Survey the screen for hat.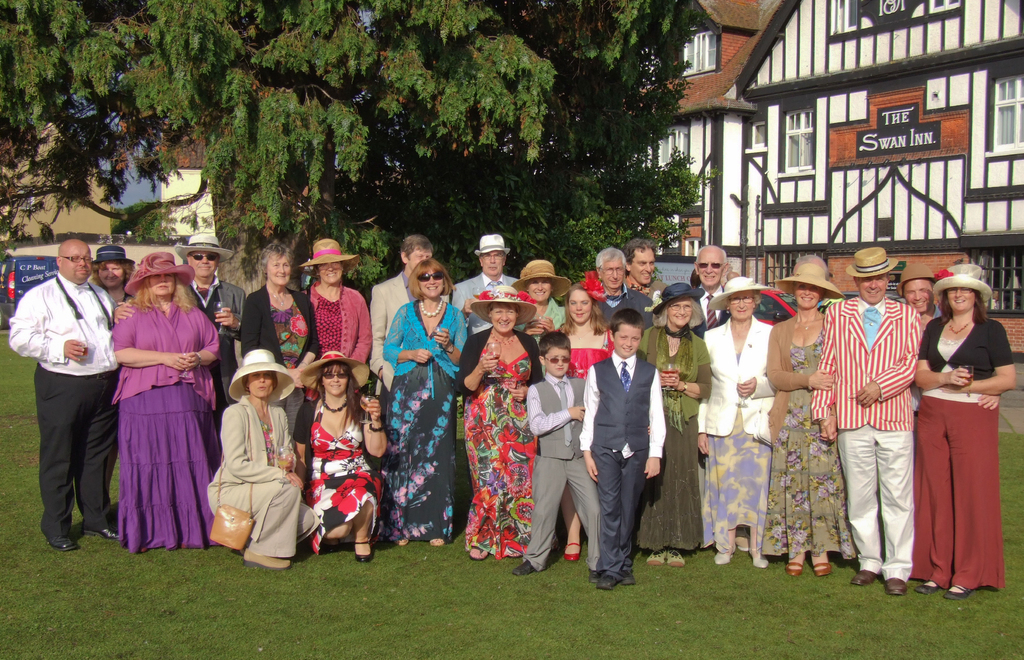
Survey found: bbox=[934, 264, 993, 303].
